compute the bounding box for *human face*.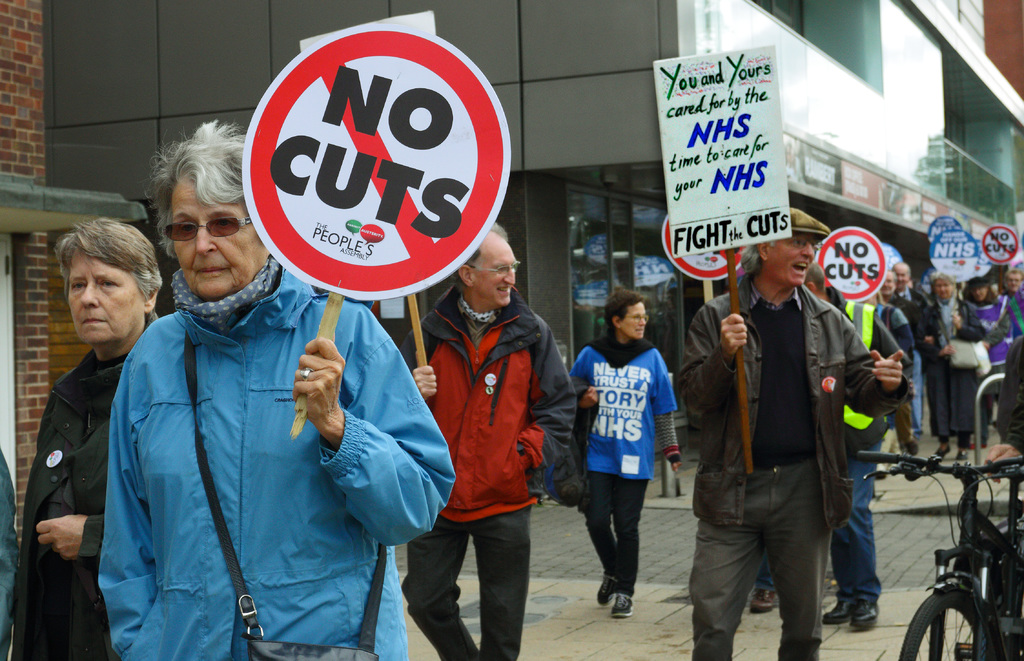
937 283 950 301.
